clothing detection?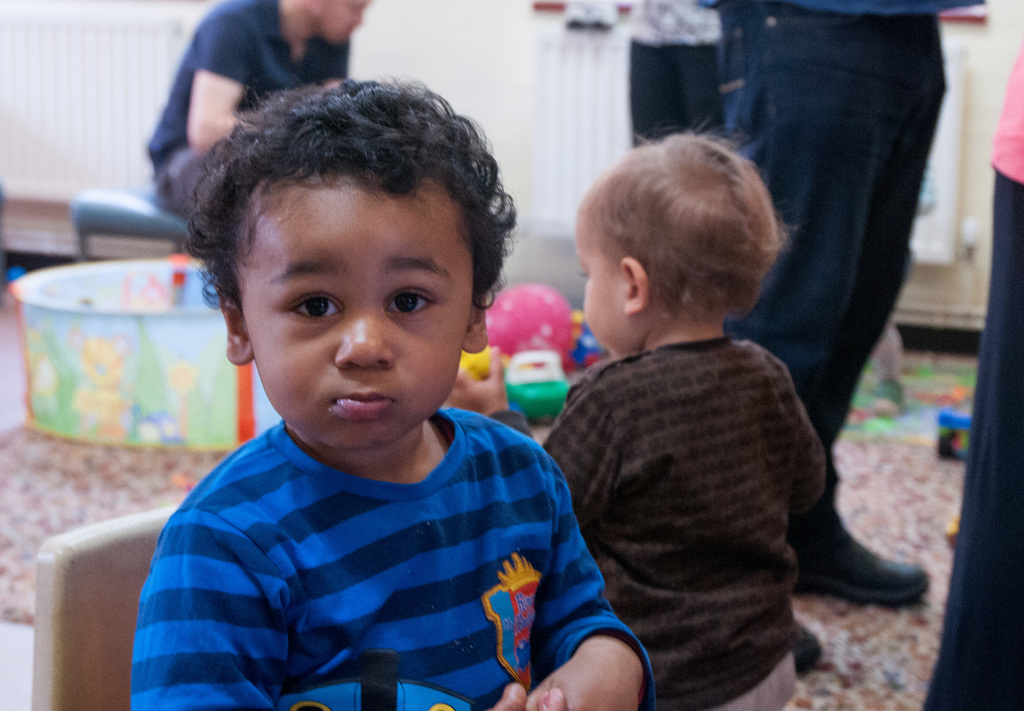
crop(147, 0, 349, 218)
